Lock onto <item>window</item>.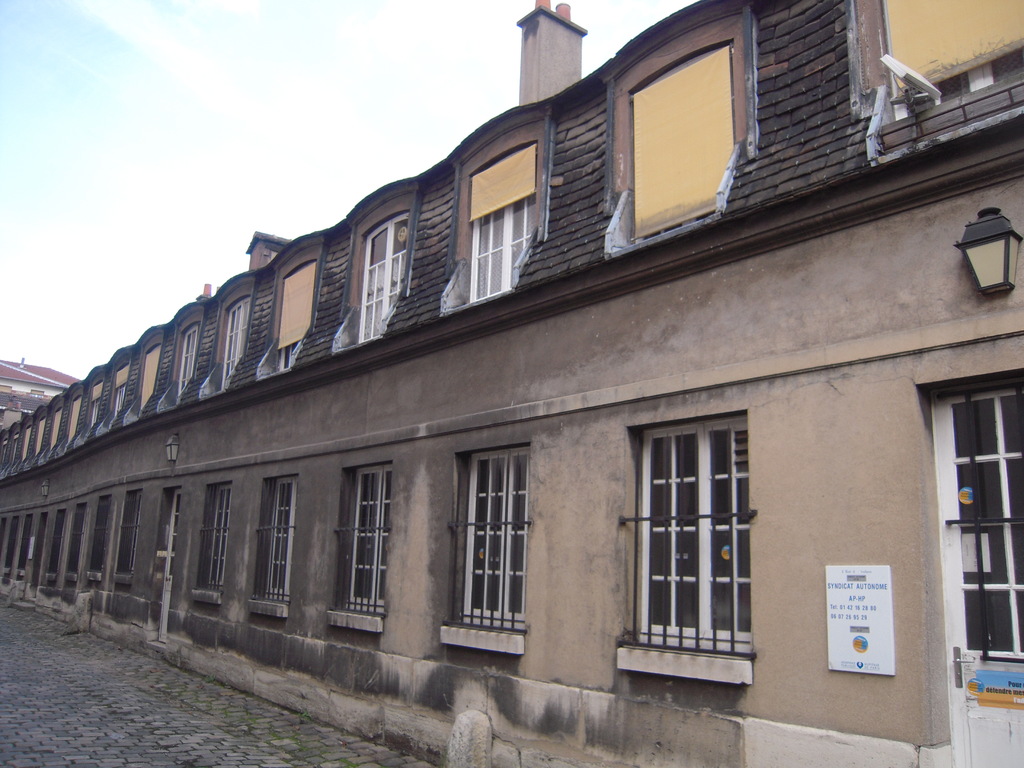
Locked: box=[158, 486, 184, 580].
